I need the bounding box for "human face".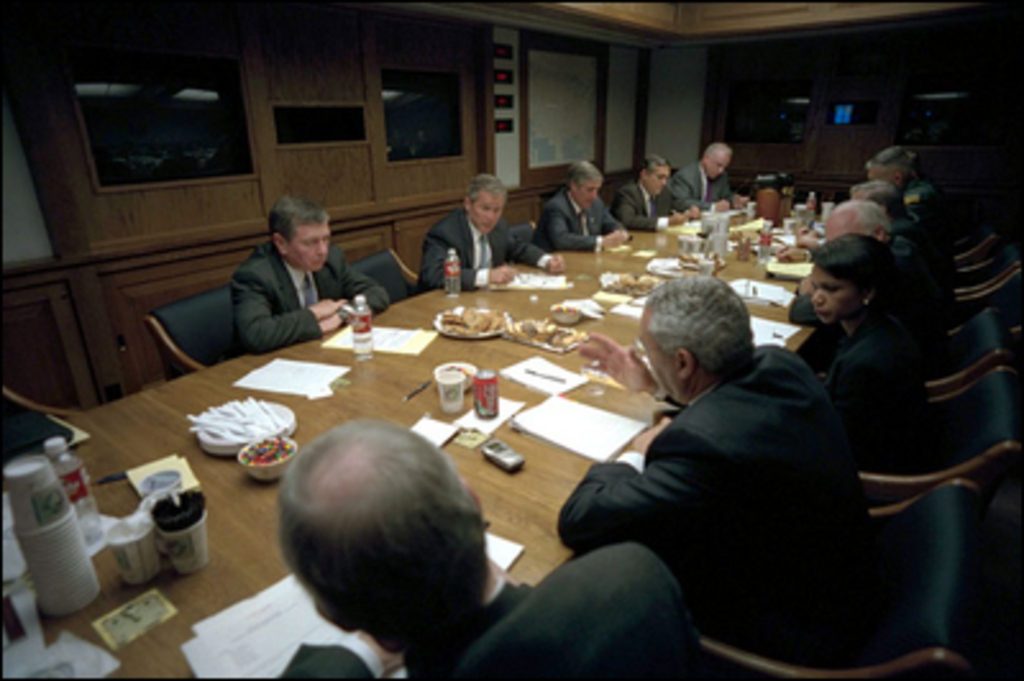
Here it is: 576:182:599:207.
